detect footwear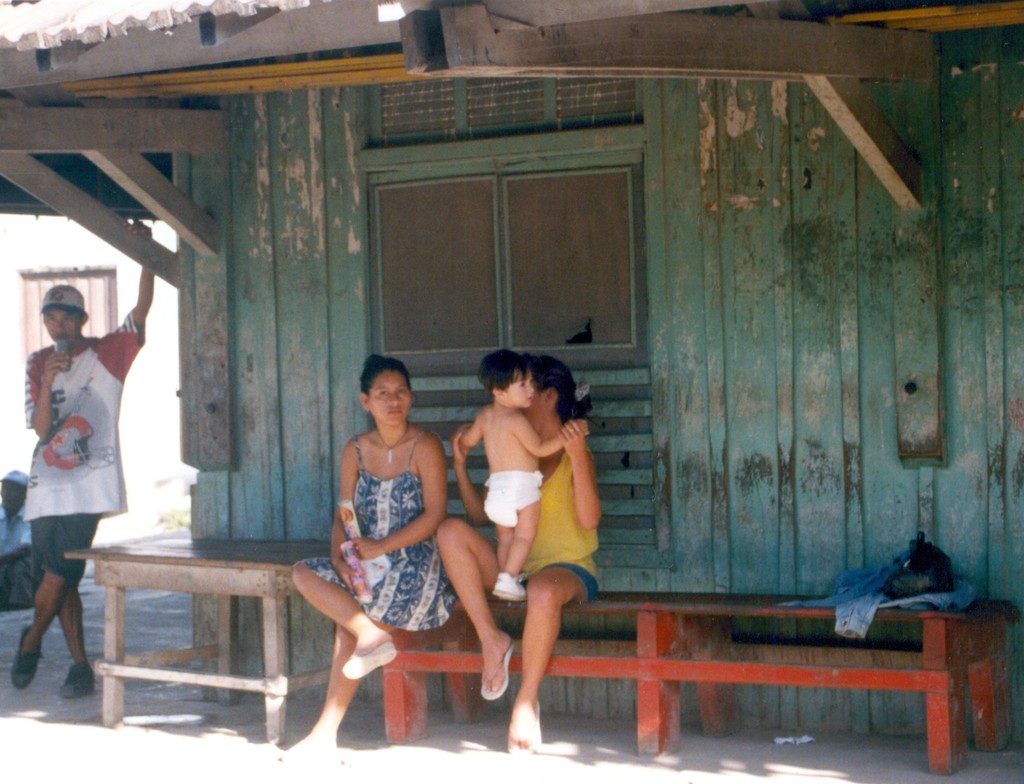
BBox(508, 699, 542, 756)
